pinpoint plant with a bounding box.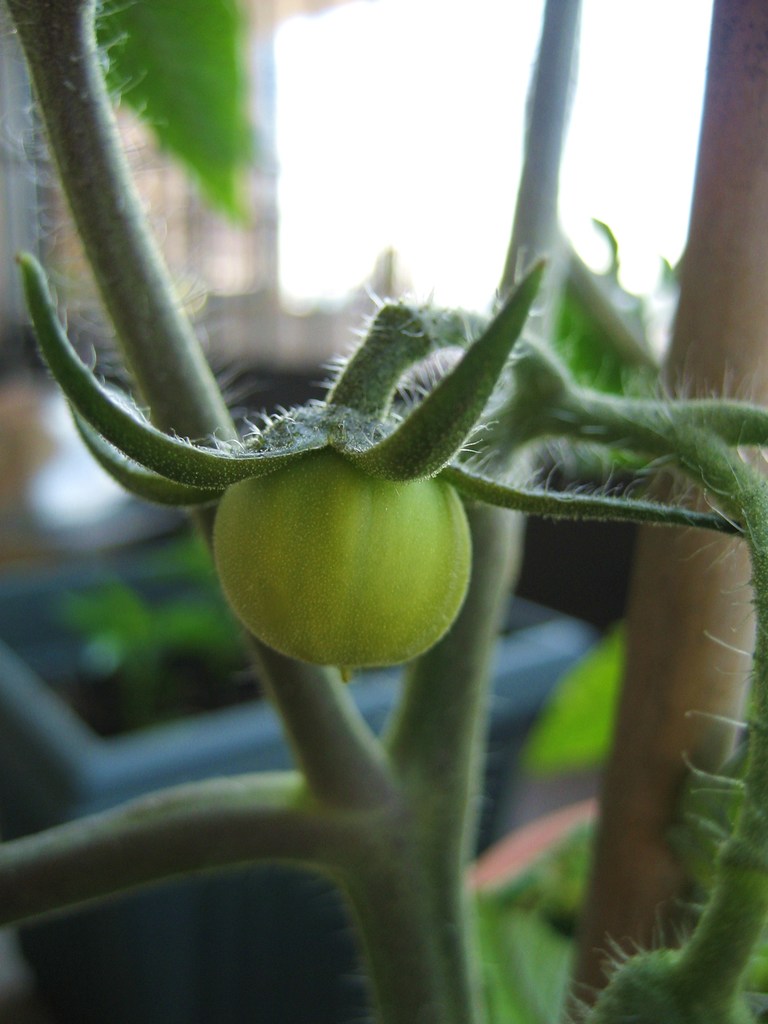
0,1,767,1023.
